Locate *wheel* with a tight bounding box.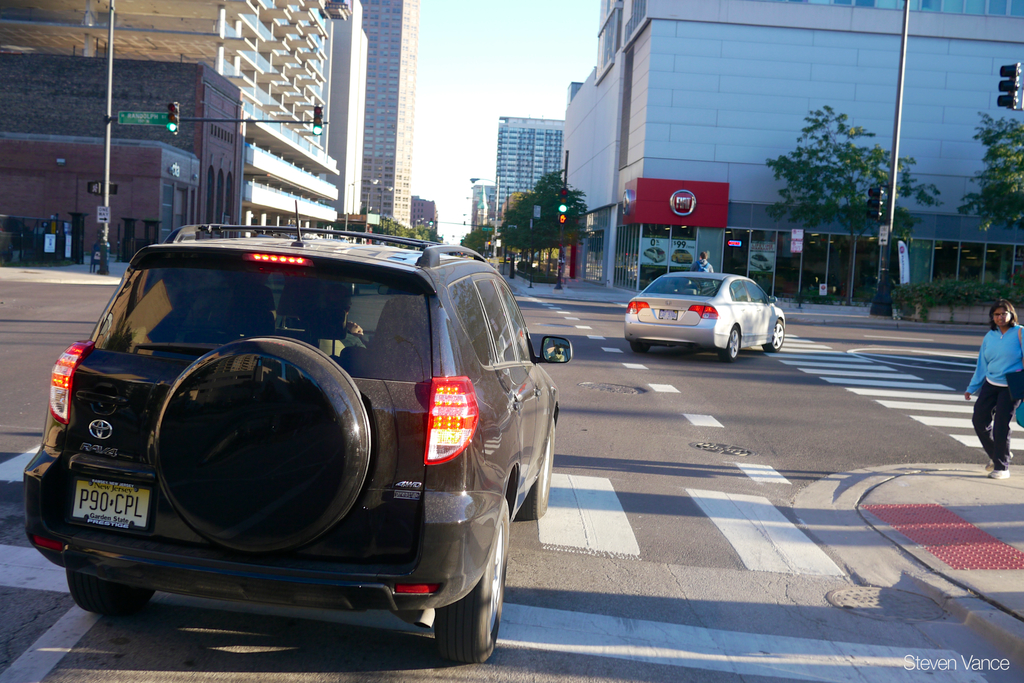
box(524, 415, 557, 521).
